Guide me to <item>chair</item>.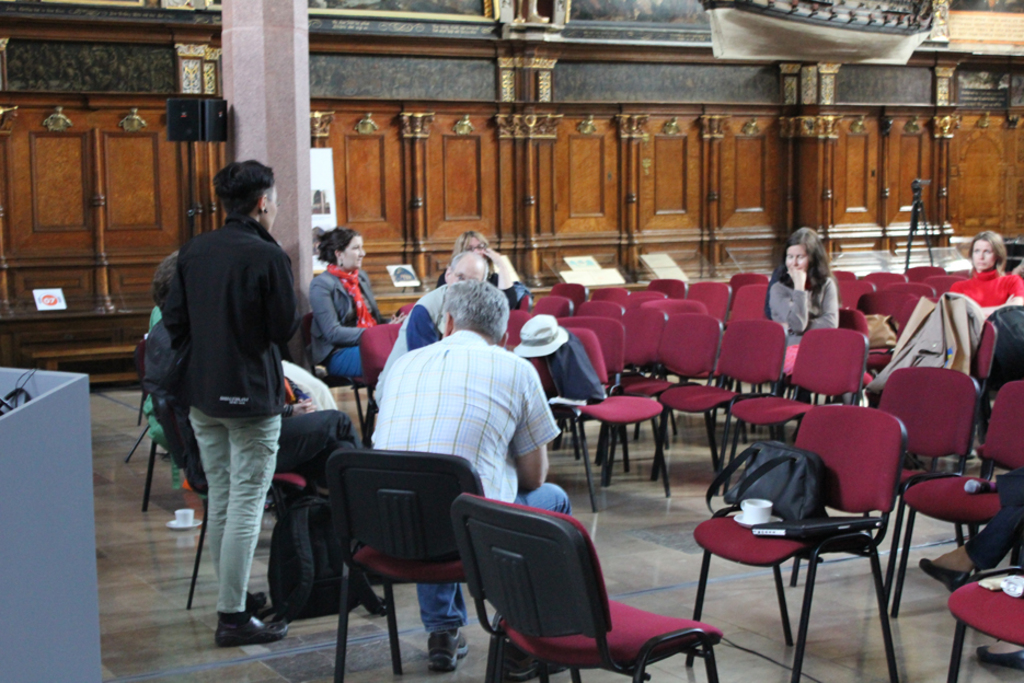
Guidance: rect(360, 322, 405, 447).
